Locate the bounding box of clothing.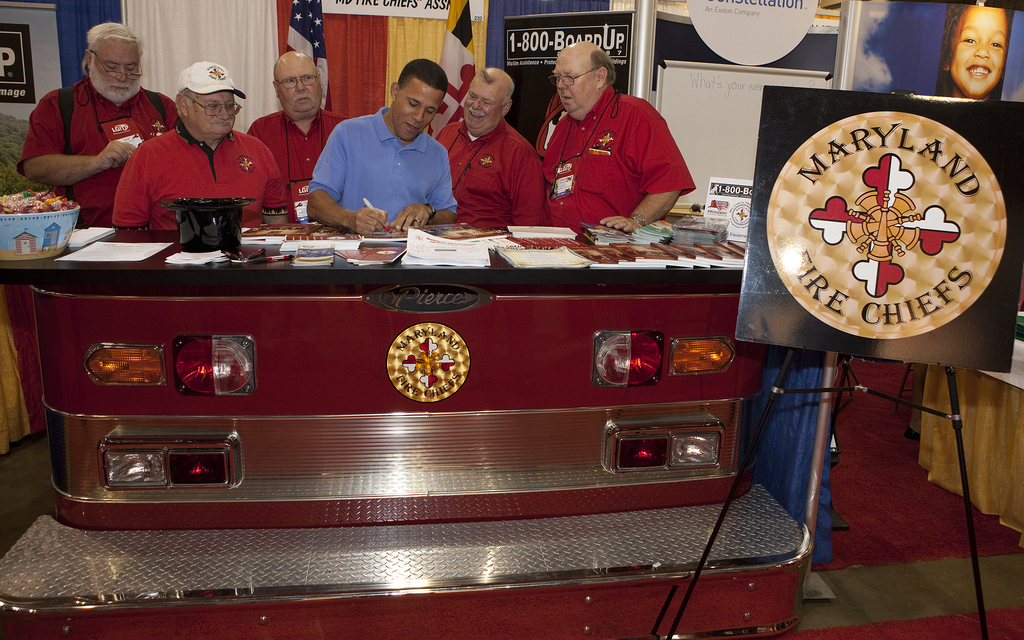
Bounding box: l=438, t=113, r=547, b=232.
